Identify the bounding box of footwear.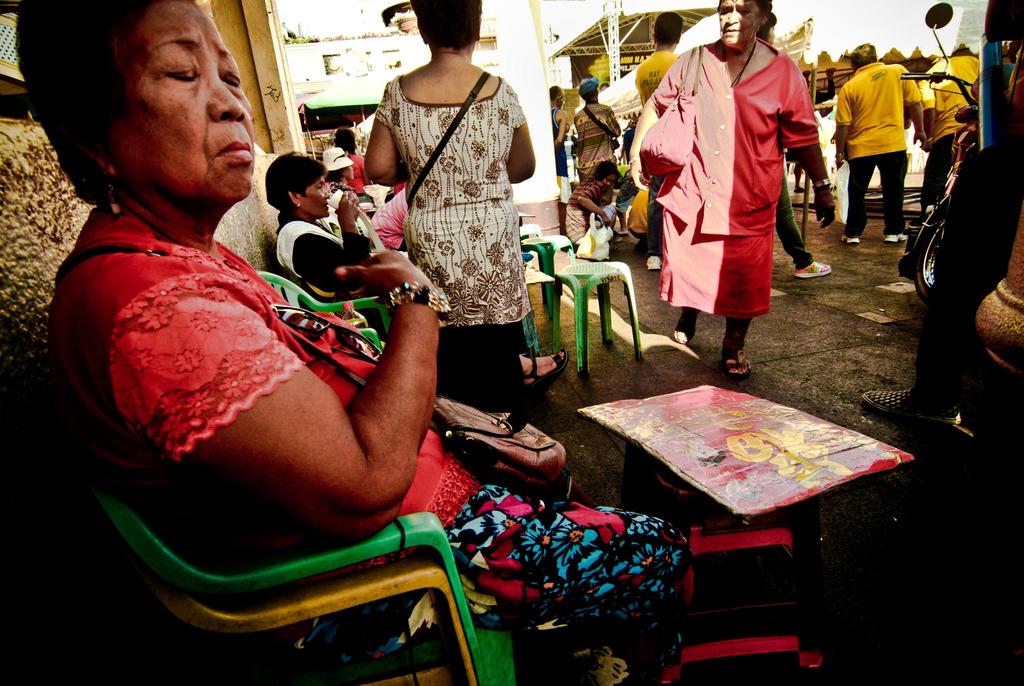
644,254,662,275.
